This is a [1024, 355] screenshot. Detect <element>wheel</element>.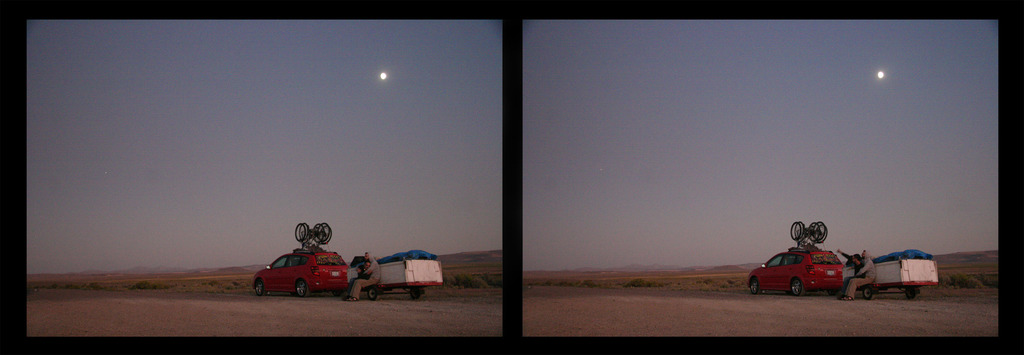
[left=788, top=221, right=802, bottom=241].
